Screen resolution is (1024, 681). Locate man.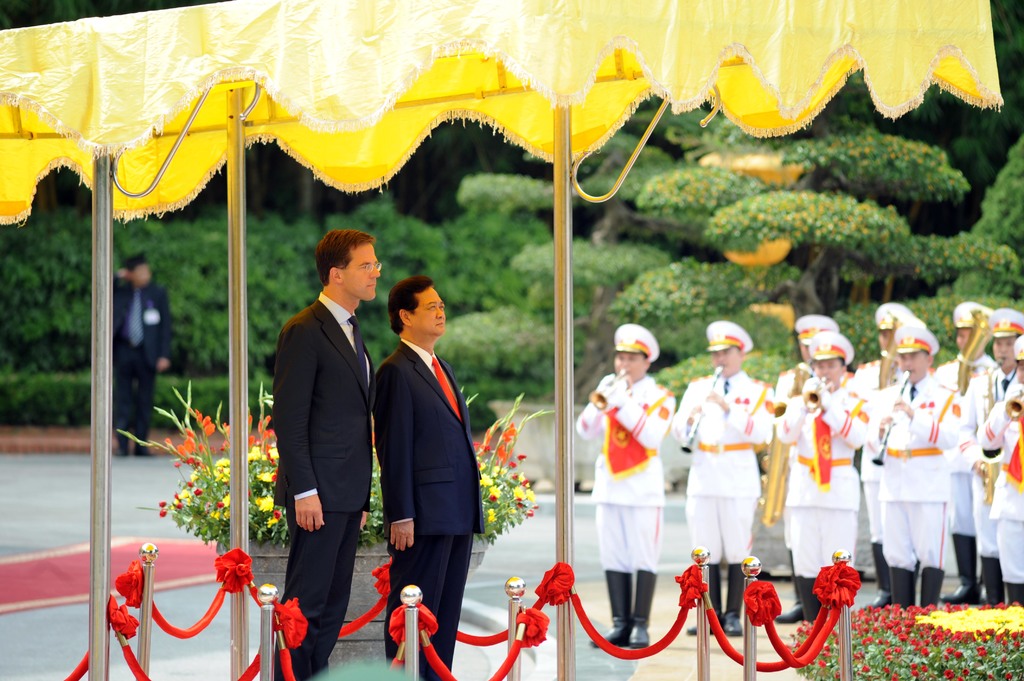
left=778, top=331, right=879, bottom=632.
